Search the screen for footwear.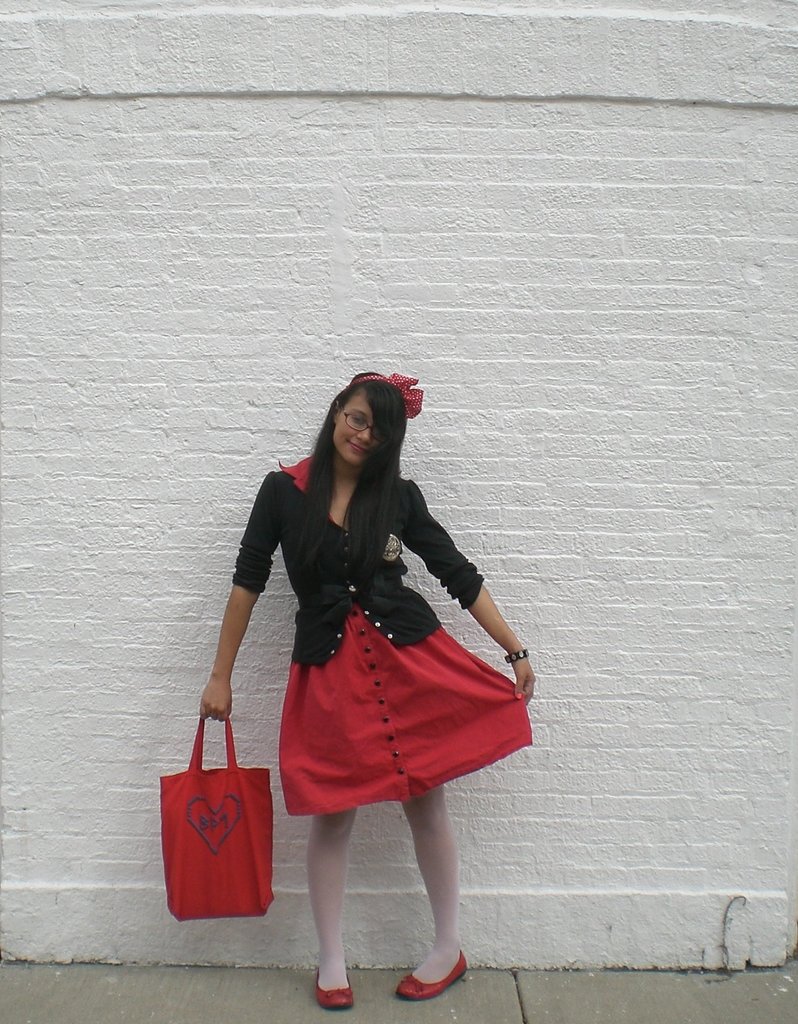
Found at 311:948:353:1013.
